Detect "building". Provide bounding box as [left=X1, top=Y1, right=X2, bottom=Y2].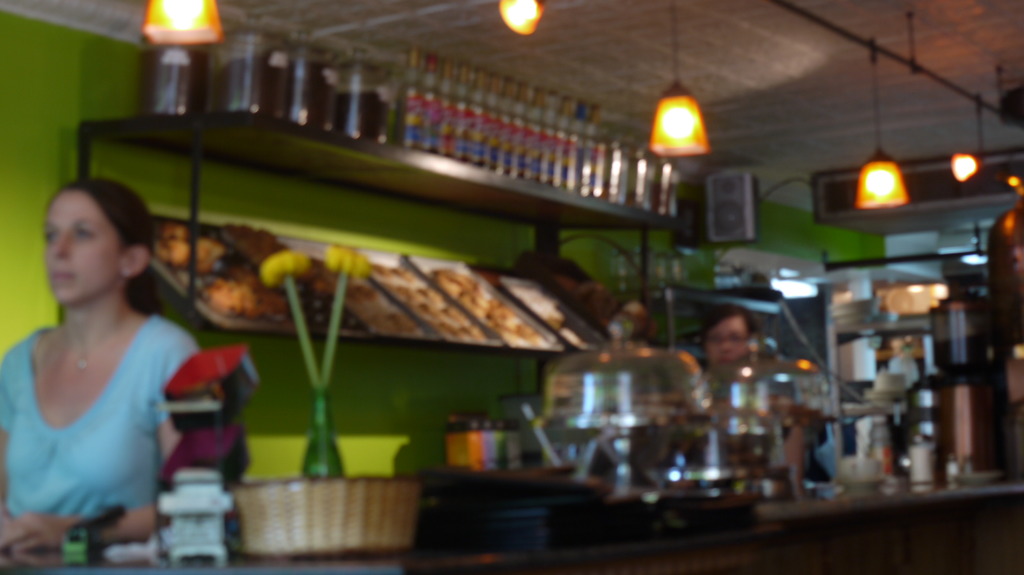
[left=0, top=0, right=1023, bottom=574].
